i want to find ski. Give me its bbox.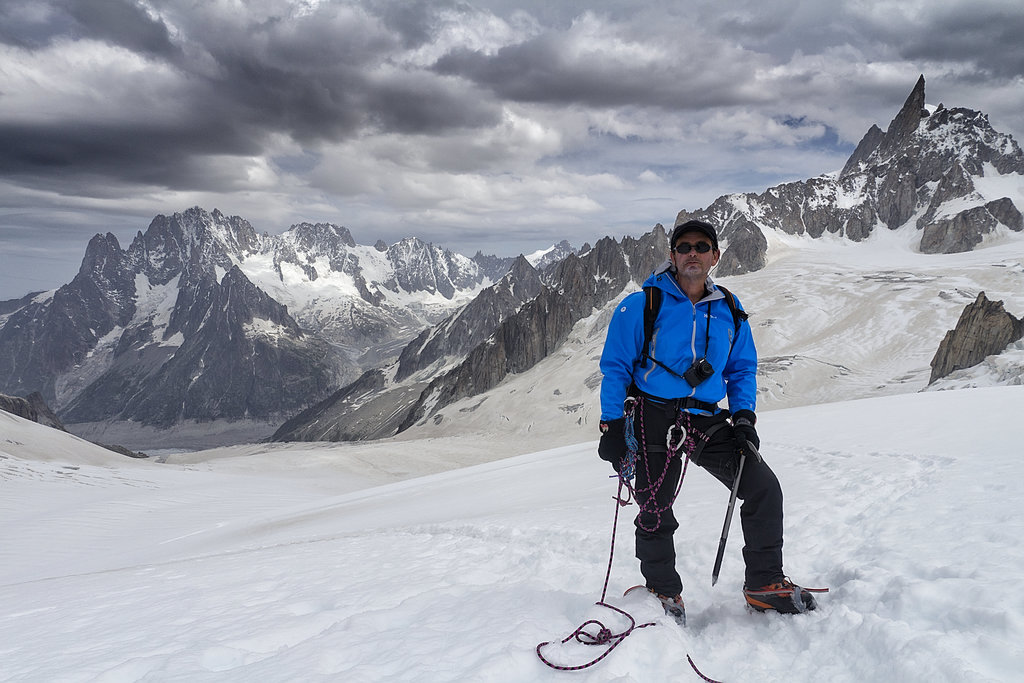
(738,579,825,623).
